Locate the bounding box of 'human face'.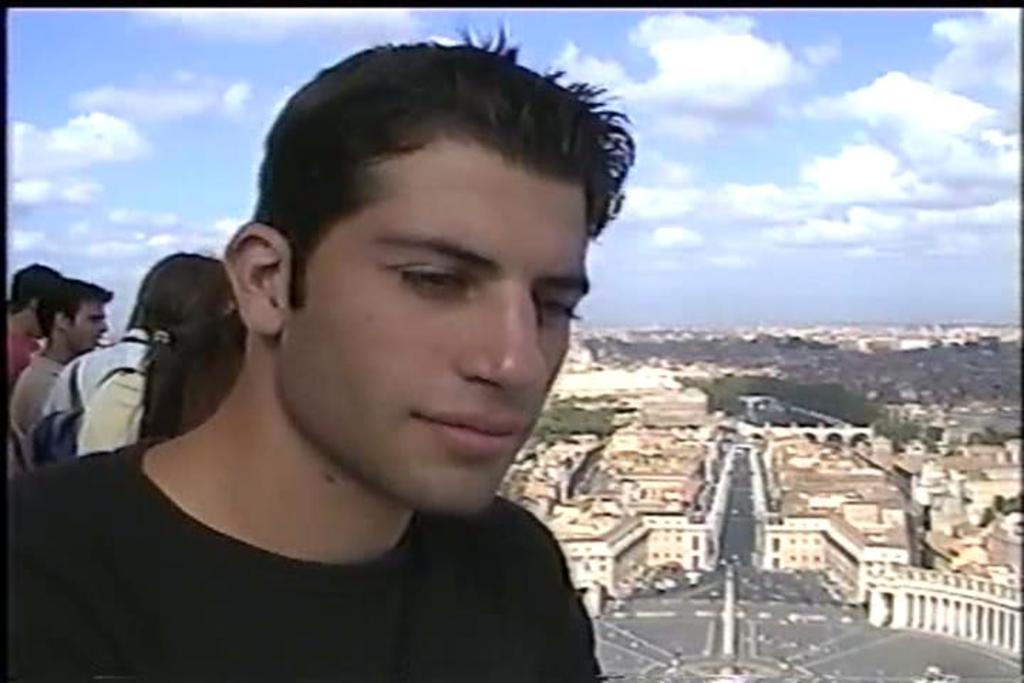
Bounding box: 64/302/107/354.
